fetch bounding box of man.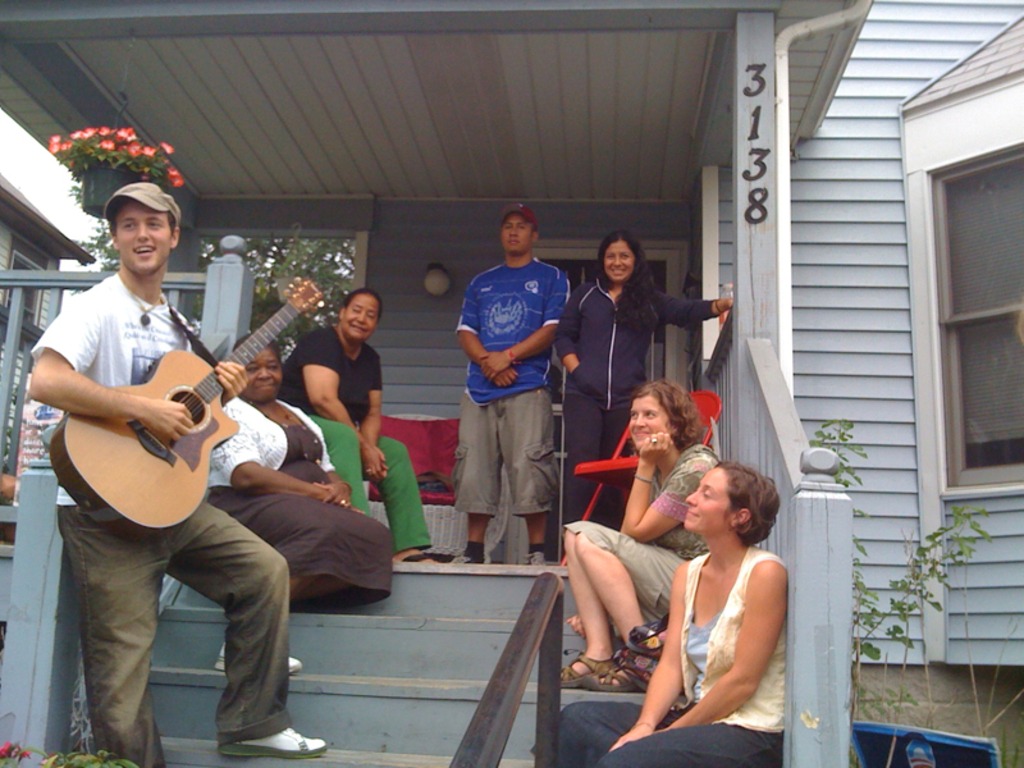
Bbox: pyautogui.locateOnScreen(453, 204, 568, 563).
